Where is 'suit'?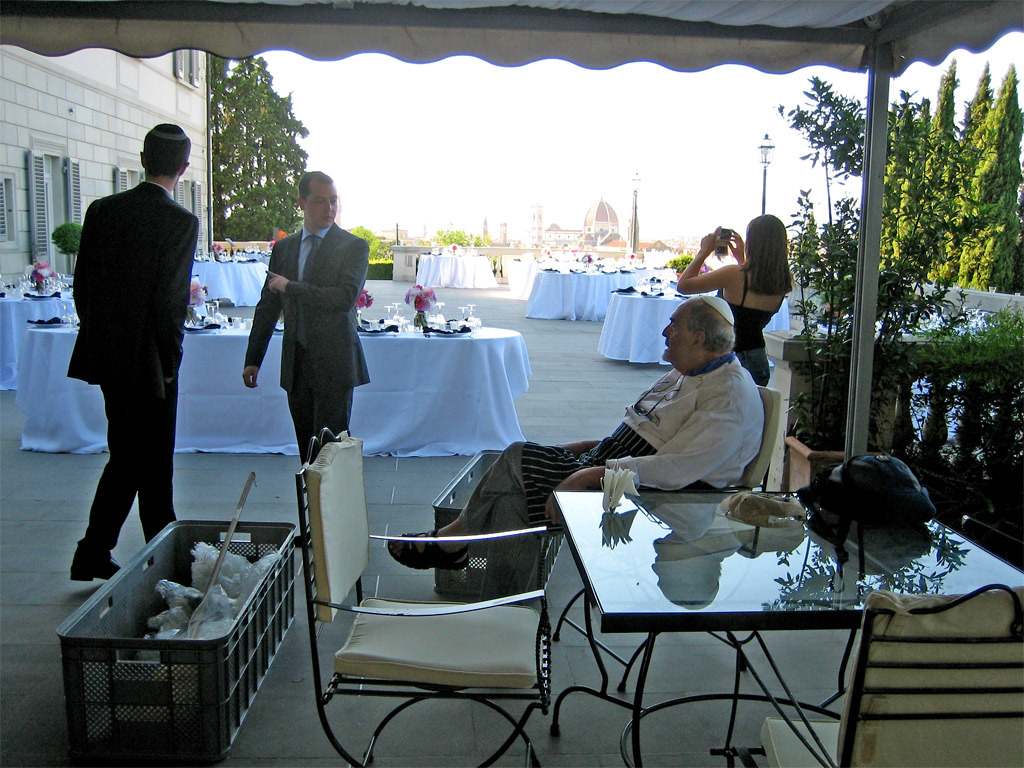
box(239, 222, 374, 466).
